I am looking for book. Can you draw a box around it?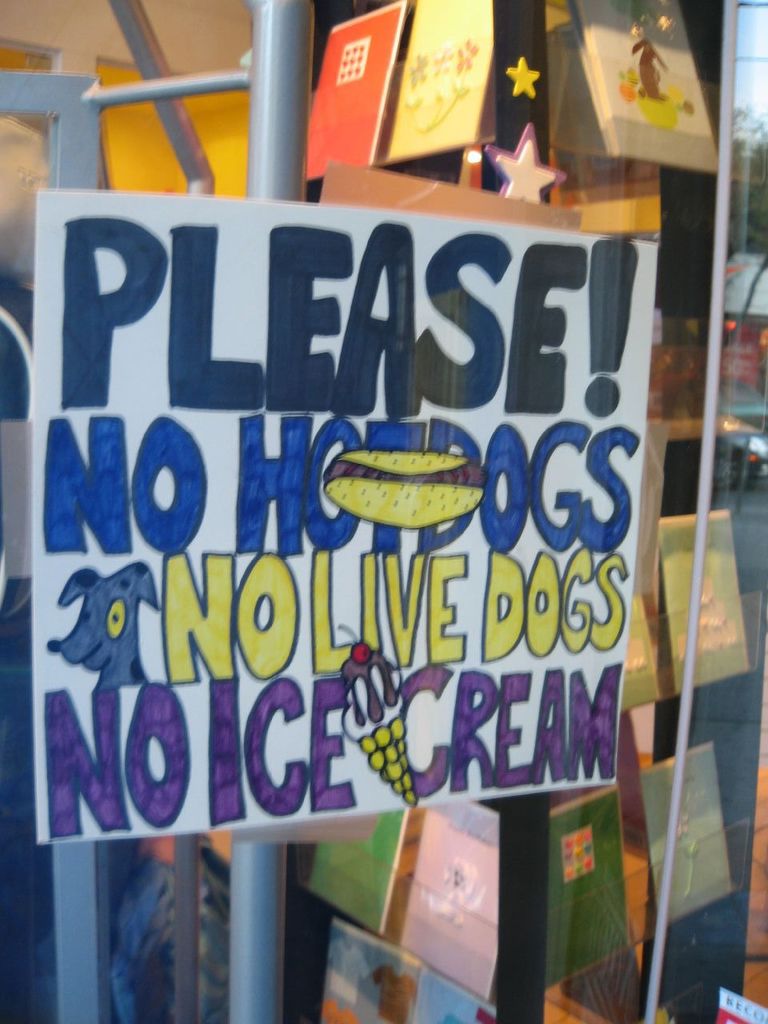
Sure, the bounding box is 392/794/499/998.
